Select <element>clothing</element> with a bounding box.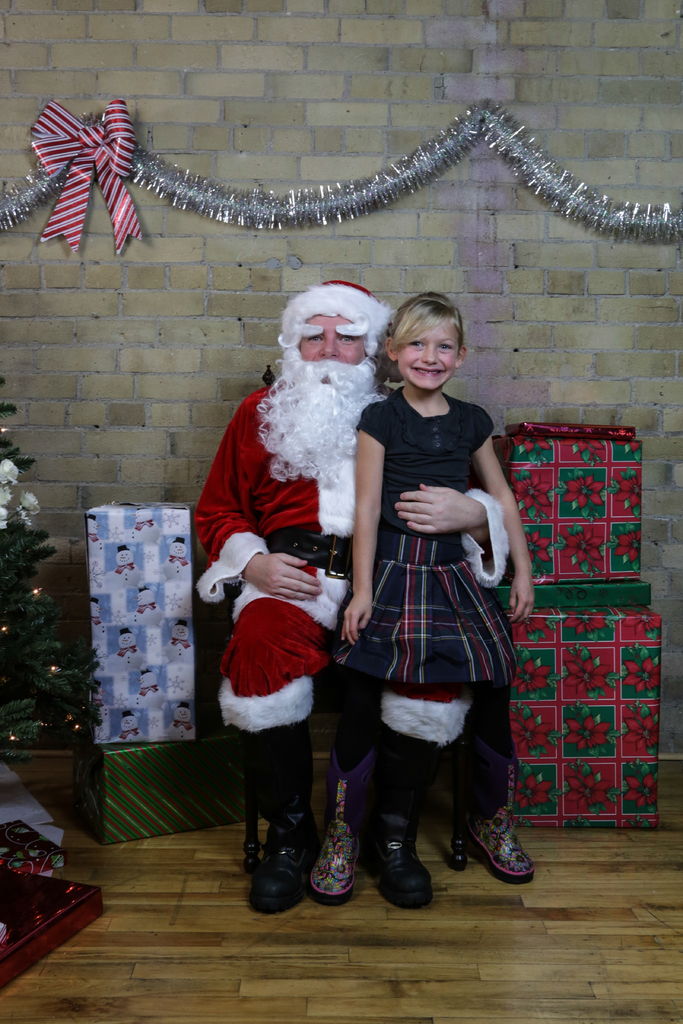
194, 383, 509, 741.
